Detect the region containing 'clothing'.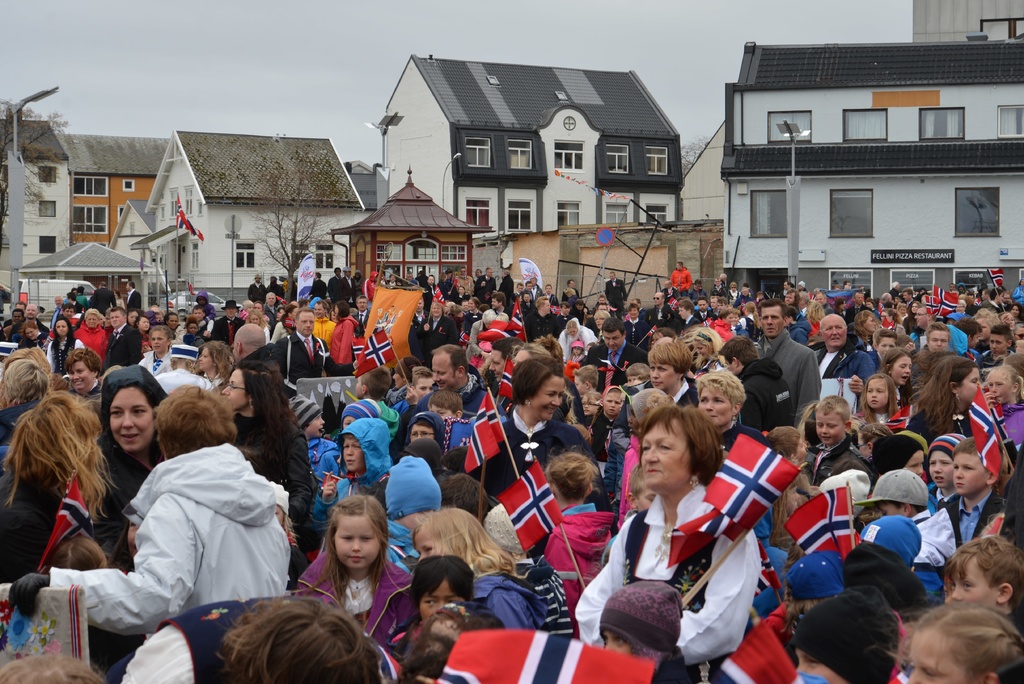
select_region(750, 321, 824, 447).
